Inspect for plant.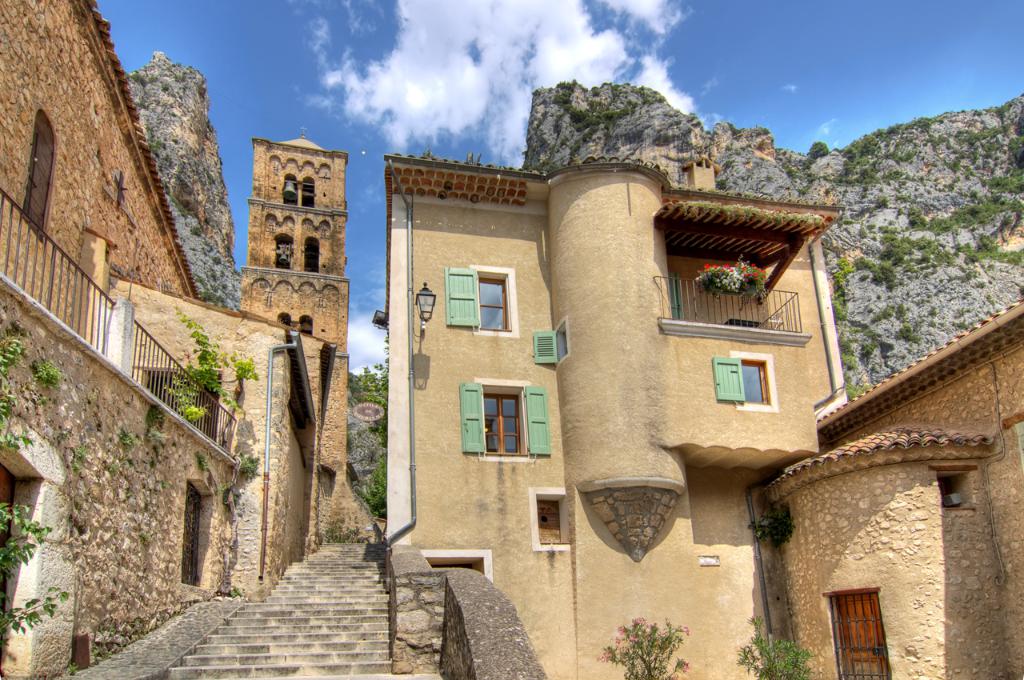
Inspection: Rect(0, 334, 77, 646).
